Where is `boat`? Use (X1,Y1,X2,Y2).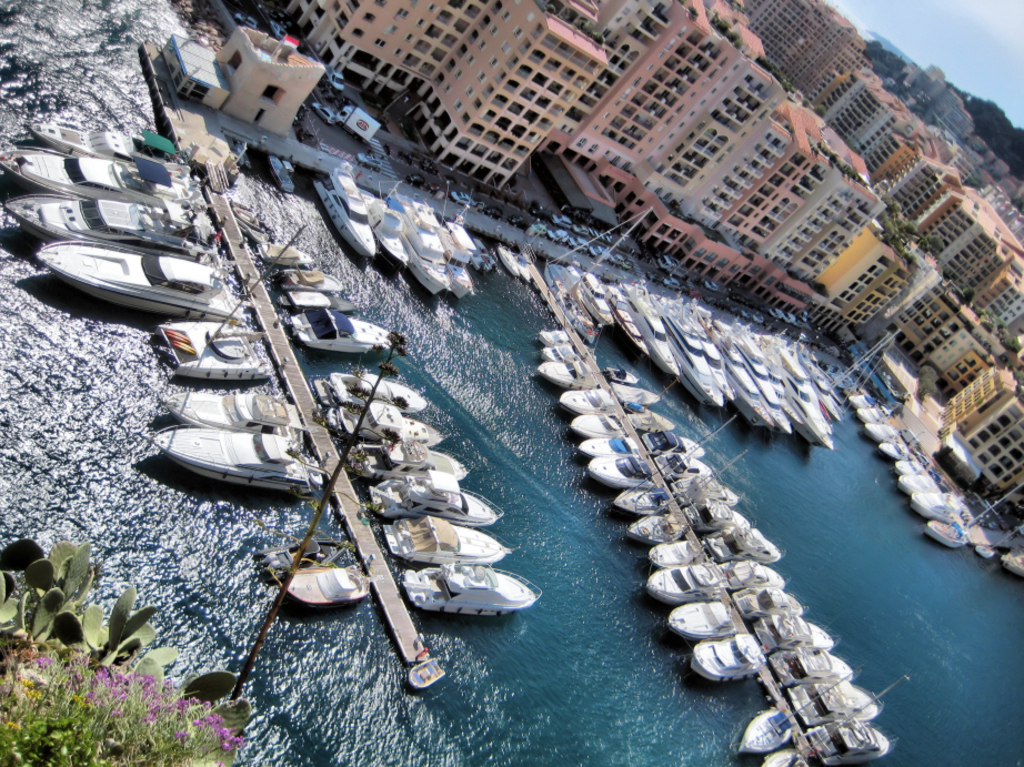
(319,398,443,443).
